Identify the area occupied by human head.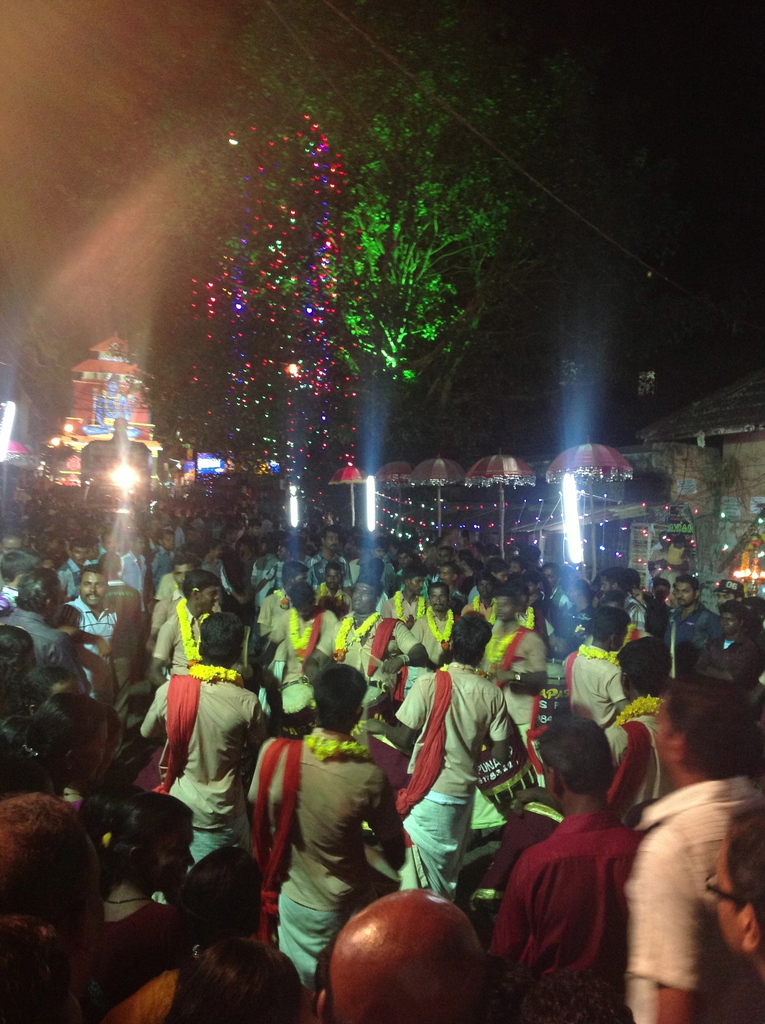
Area: locate(76, 568, 110, 606).
